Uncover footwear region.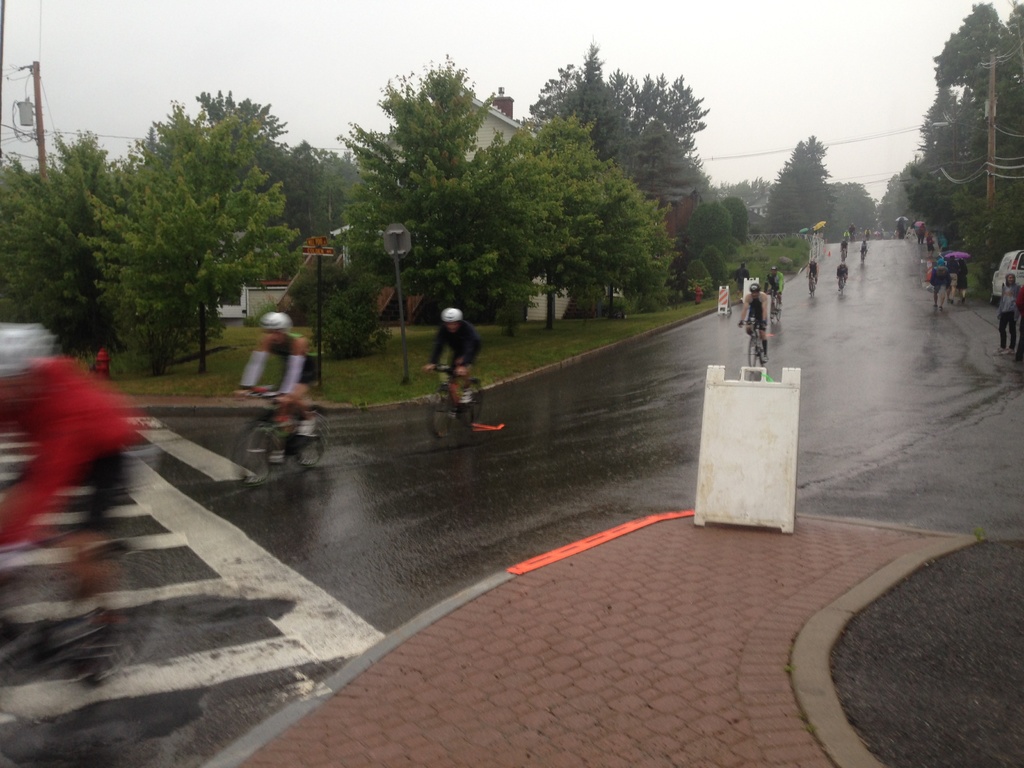
Uncovered: {"x1": 1005, "y1": 345, "x2": 1014, "y2": 356}.
